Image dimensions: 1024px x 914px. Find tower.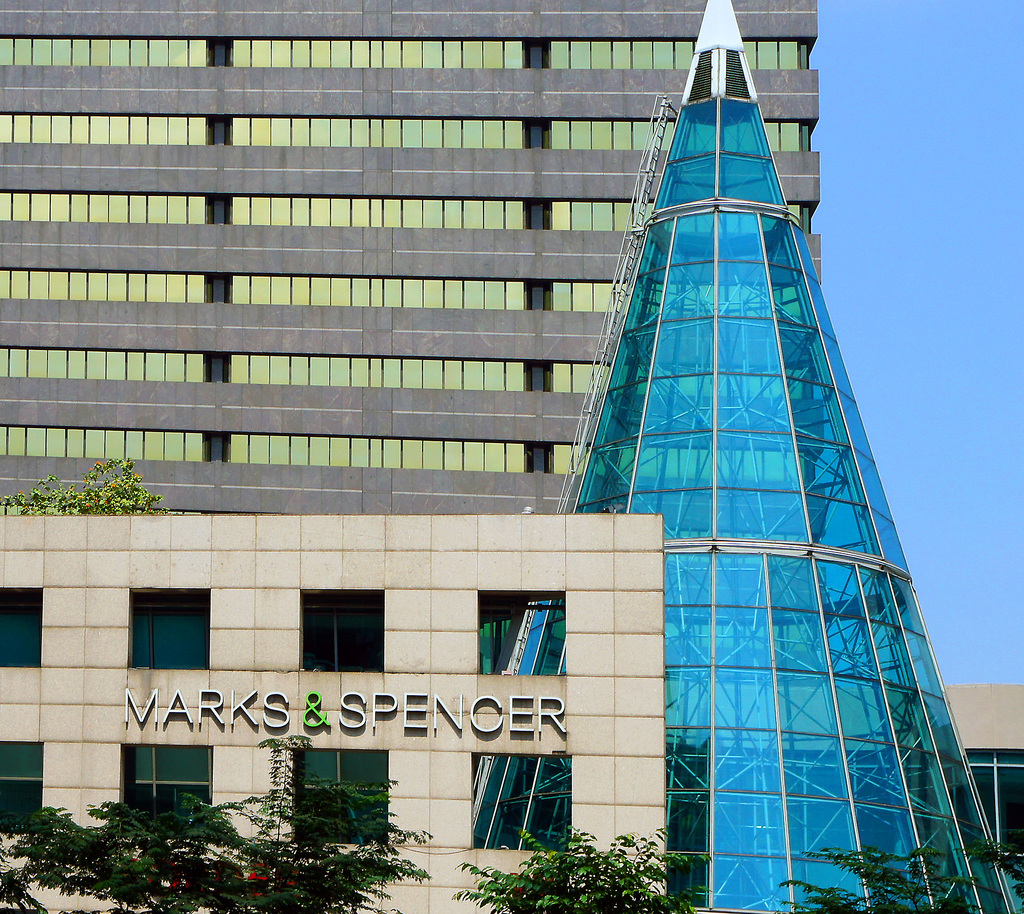
locate(513, 0, 1008, 913).
